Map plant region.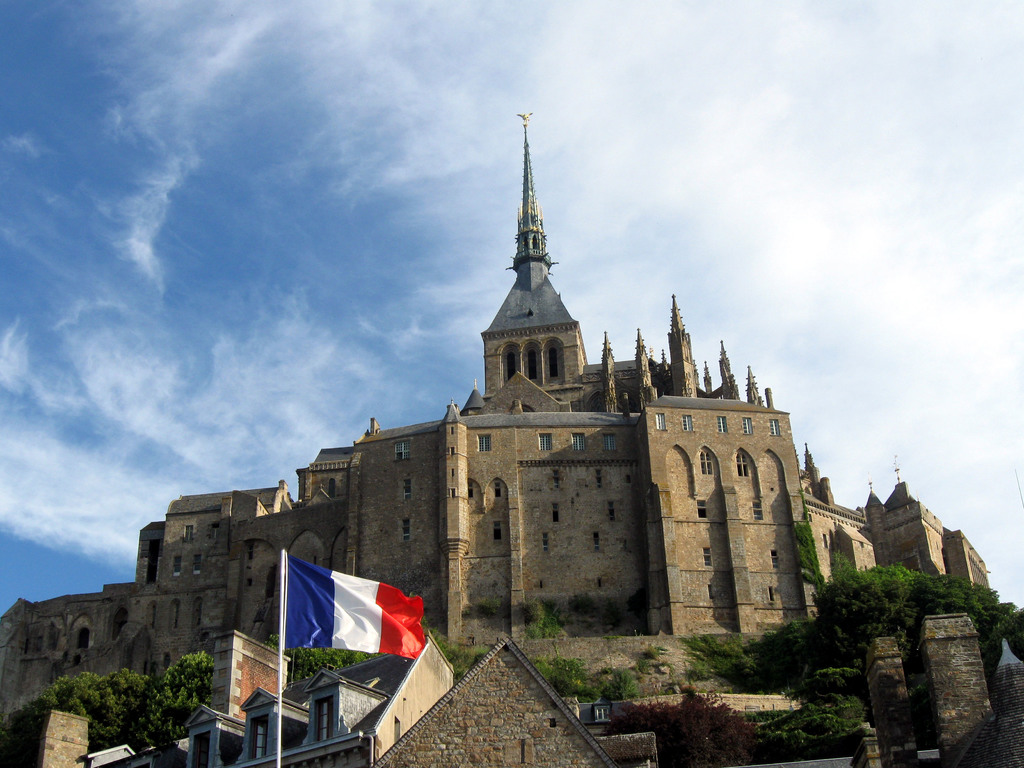
Mapped to {"x1": 547, "y1": 654, "x2": 622, "y2": 699}.
